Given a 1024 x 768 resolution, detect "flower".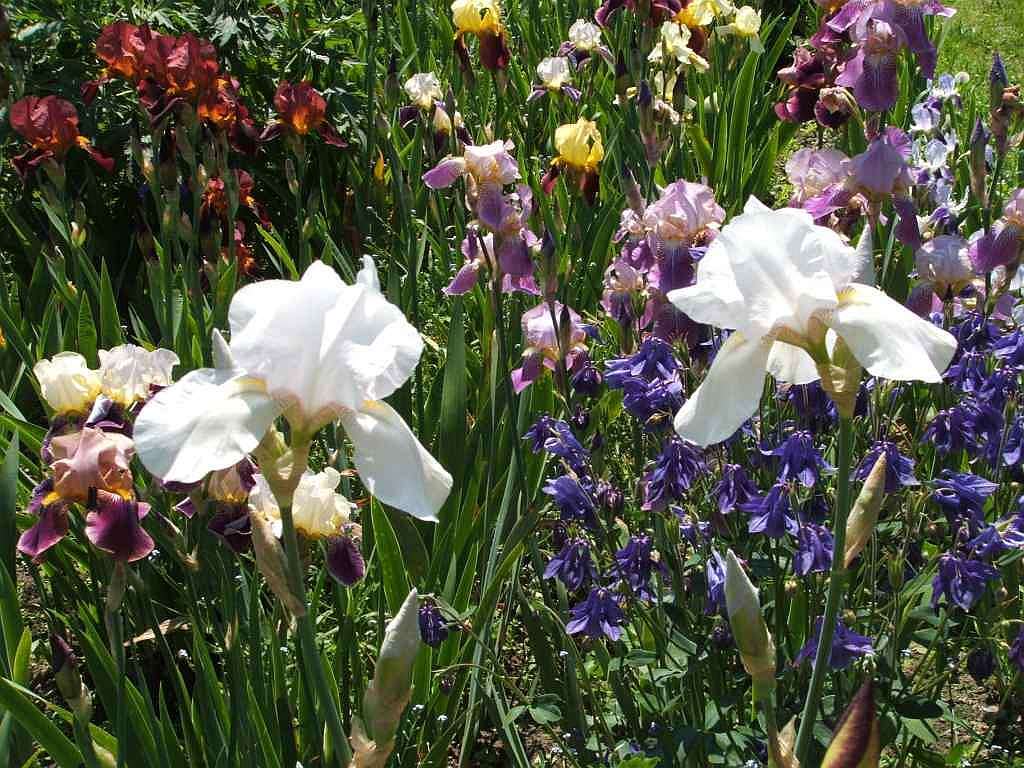
{"left": 552, "top": 116, "right": 610, "bottom": 171}.
